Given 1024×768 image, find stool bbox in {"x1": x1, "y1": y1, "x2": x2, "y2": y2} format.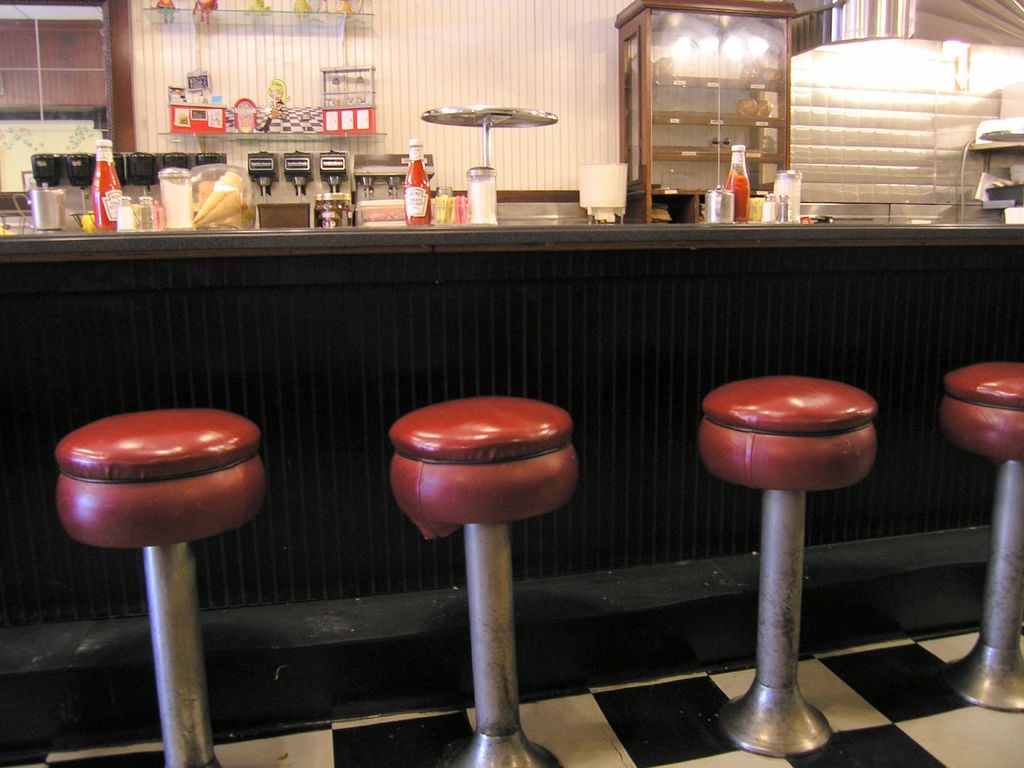
{"x1": 941, "y1": 357, "x2": 1023, "y2": 713}.
